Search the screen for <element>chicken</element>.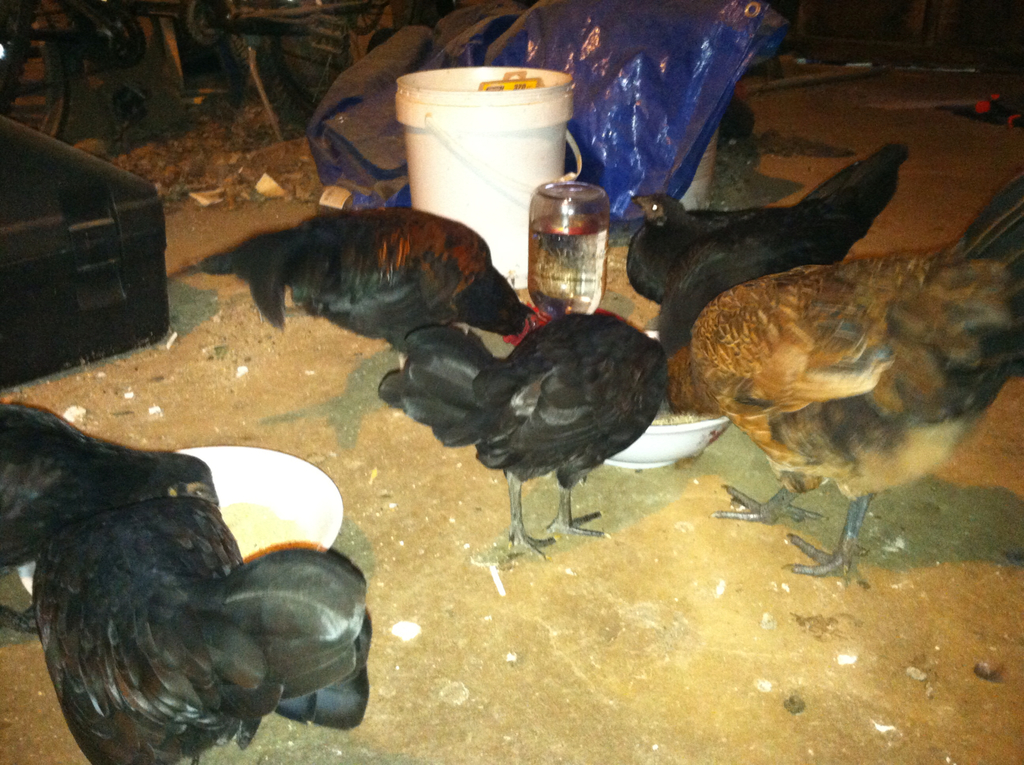
Found at <box>28,497,378,764</box>.
